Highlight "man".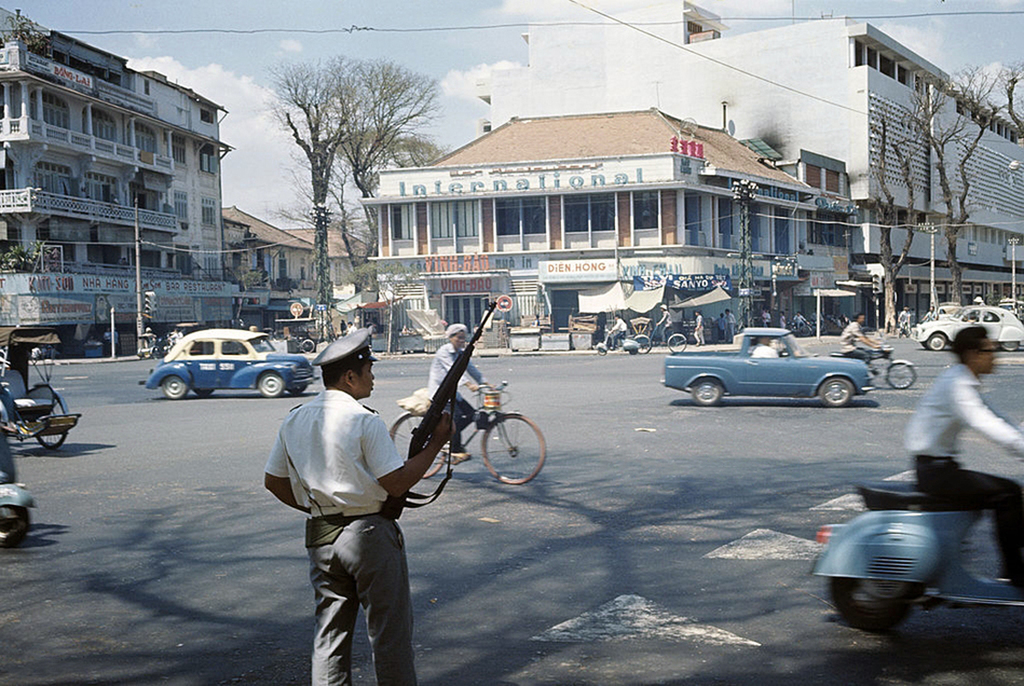
Highlighted region: <bbox>653, 304, 675, 342</bbox>.
